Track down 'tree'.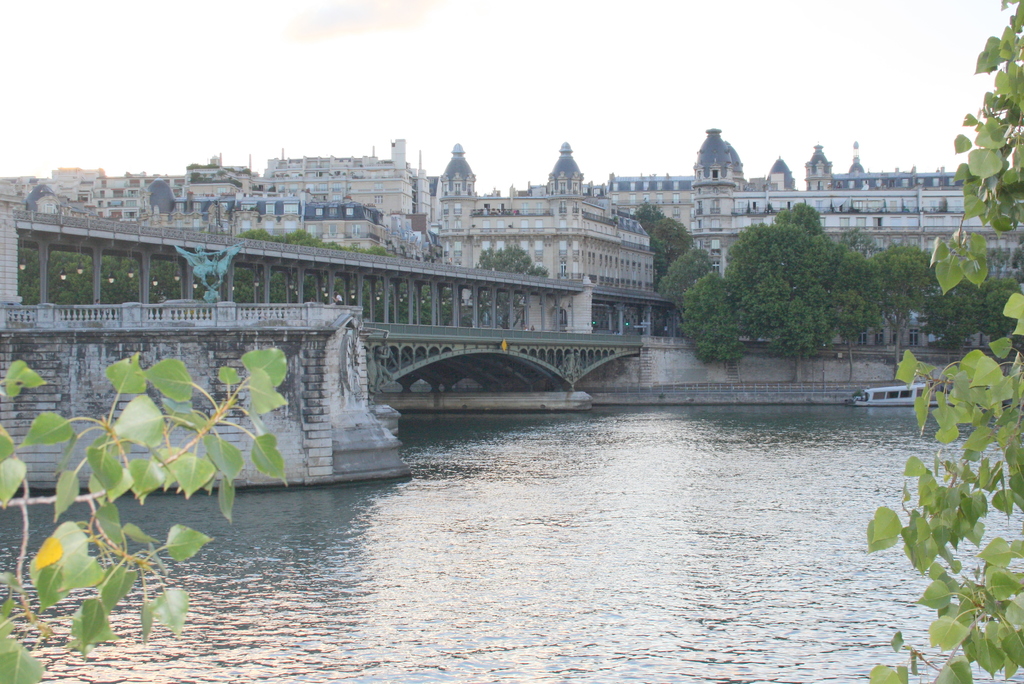
Tracked to BBox(773, 289, 817, 350).
